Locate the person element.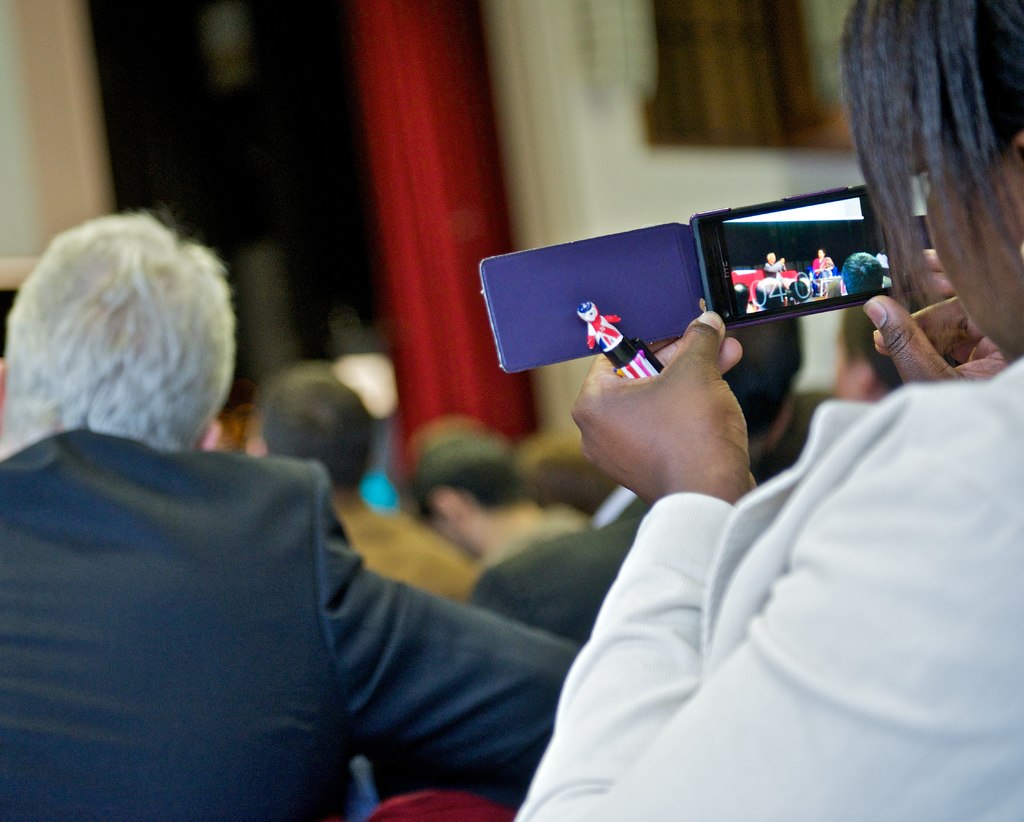
Element bbox: x1=802, y1=251, x2=835, y2=300.
